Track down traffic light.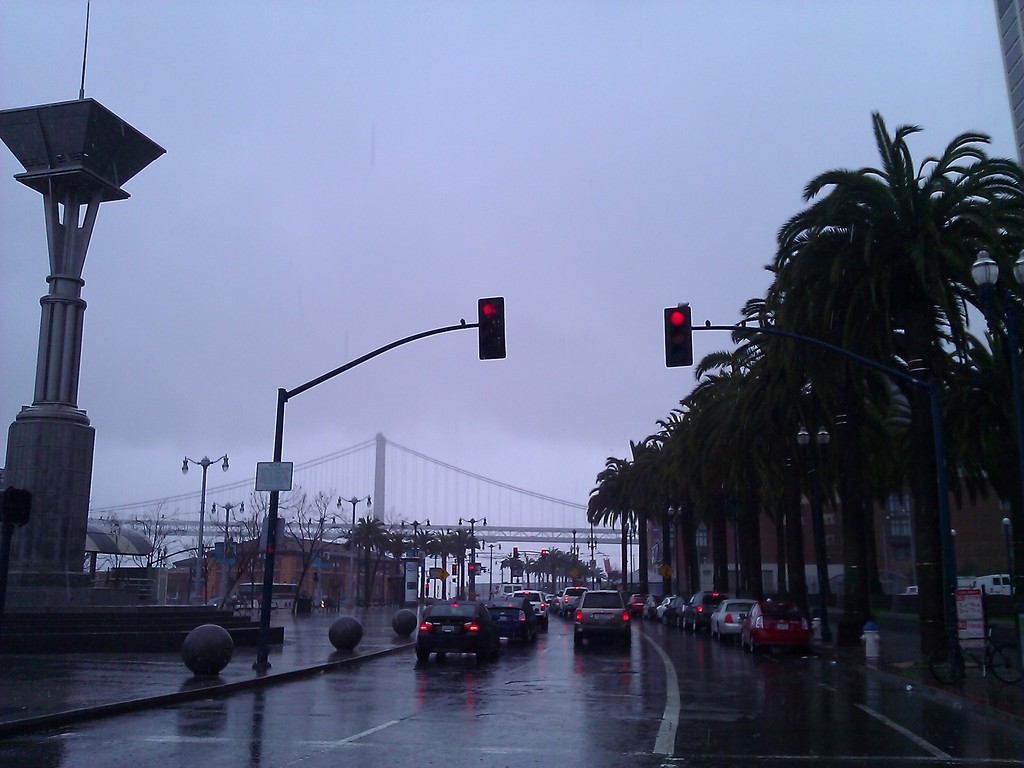
Tracked to region(452, 565, 458, 576).
